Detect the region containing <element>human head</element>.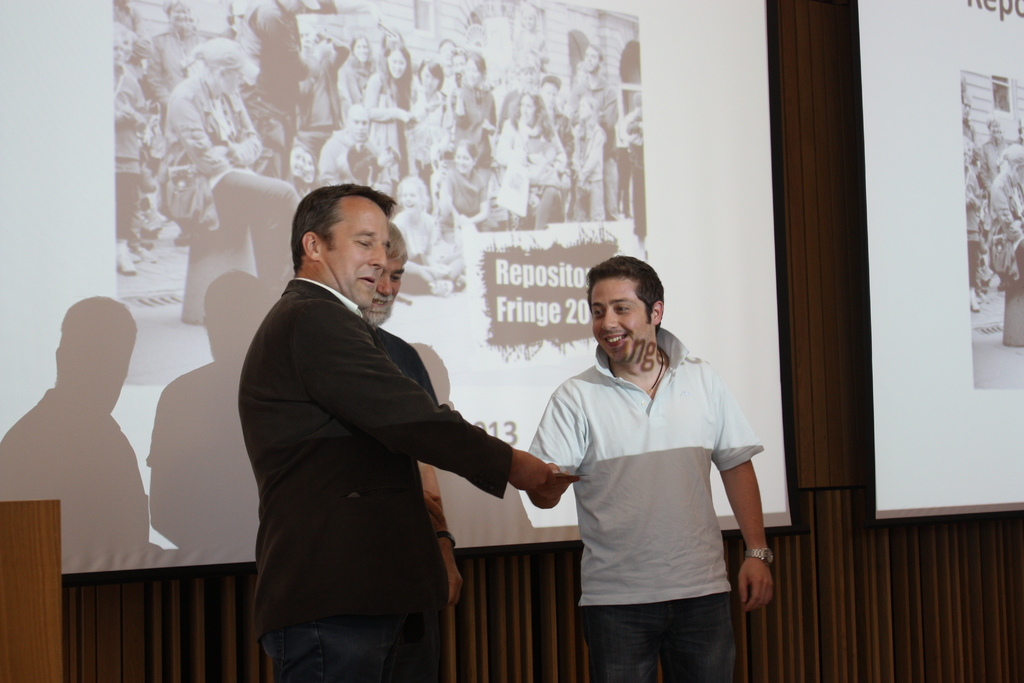
x1=542 y1=76 x2=558 y2=110.
